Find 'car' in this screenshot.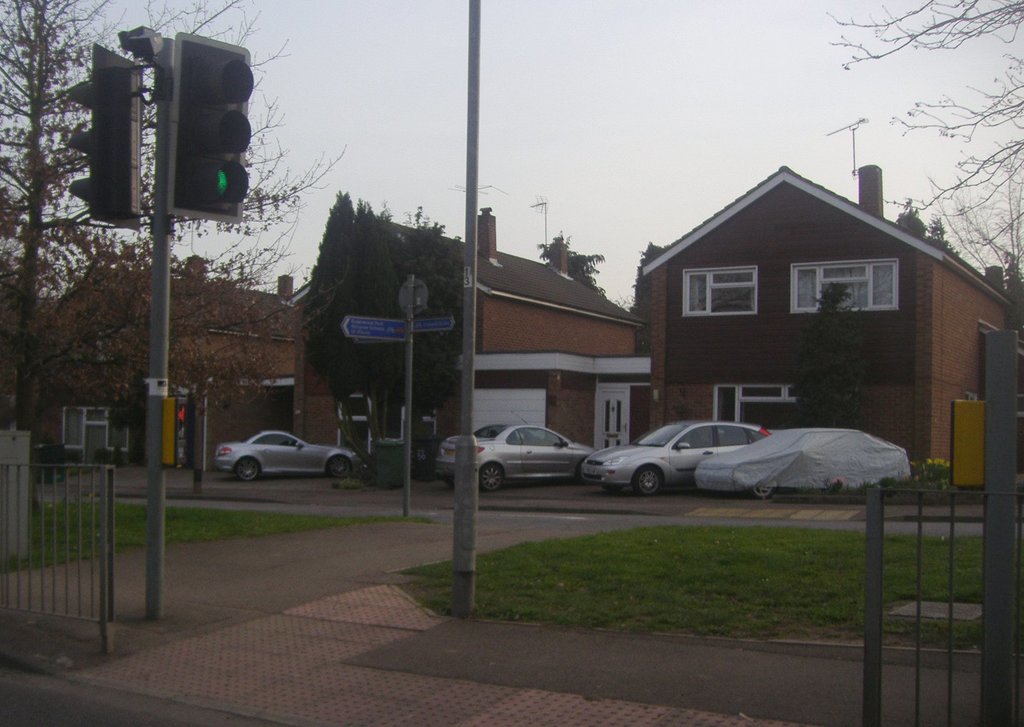
The bounding box for 'car' is crop(195, 419, 349, 489).
